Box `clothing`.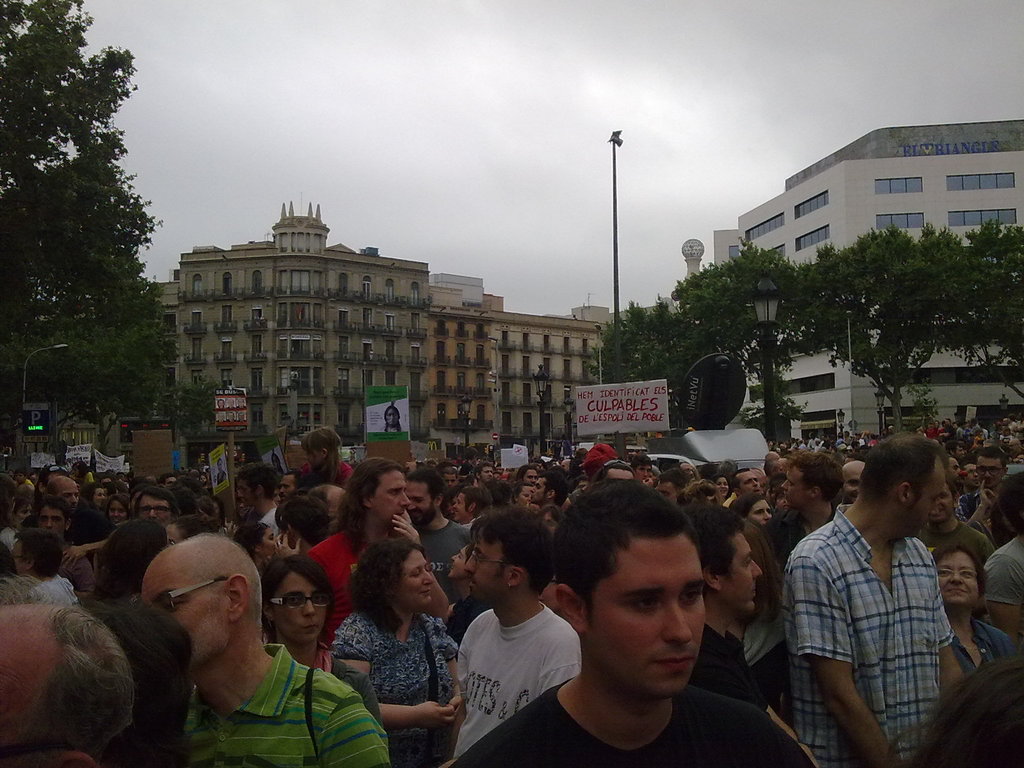
region(60, 541, 97, 595).
